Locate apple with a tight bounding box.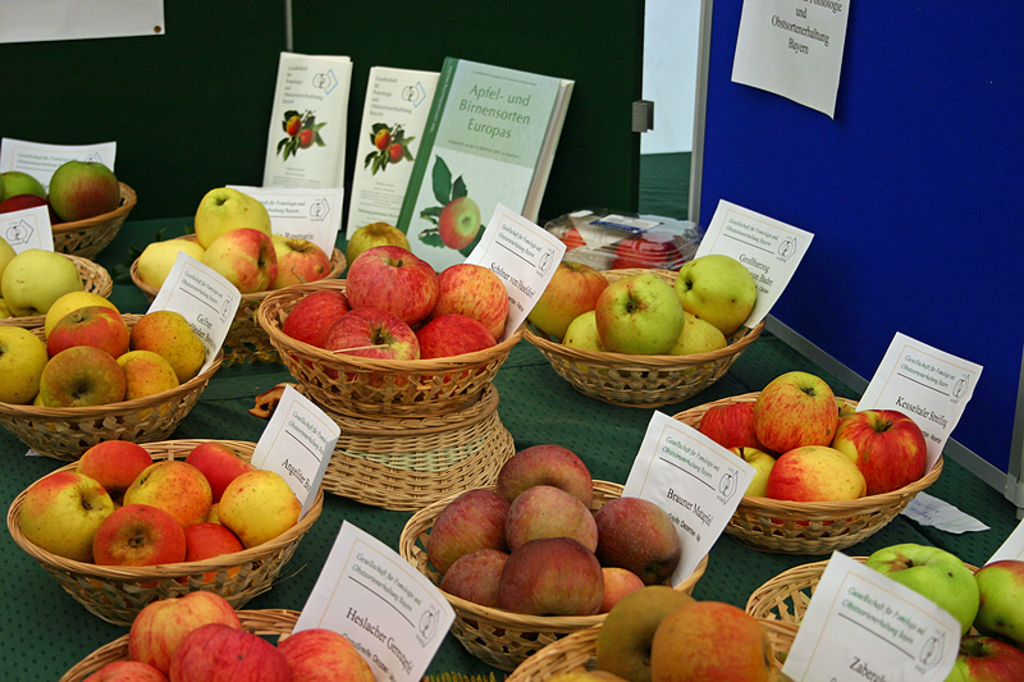
84:660:165:681.
